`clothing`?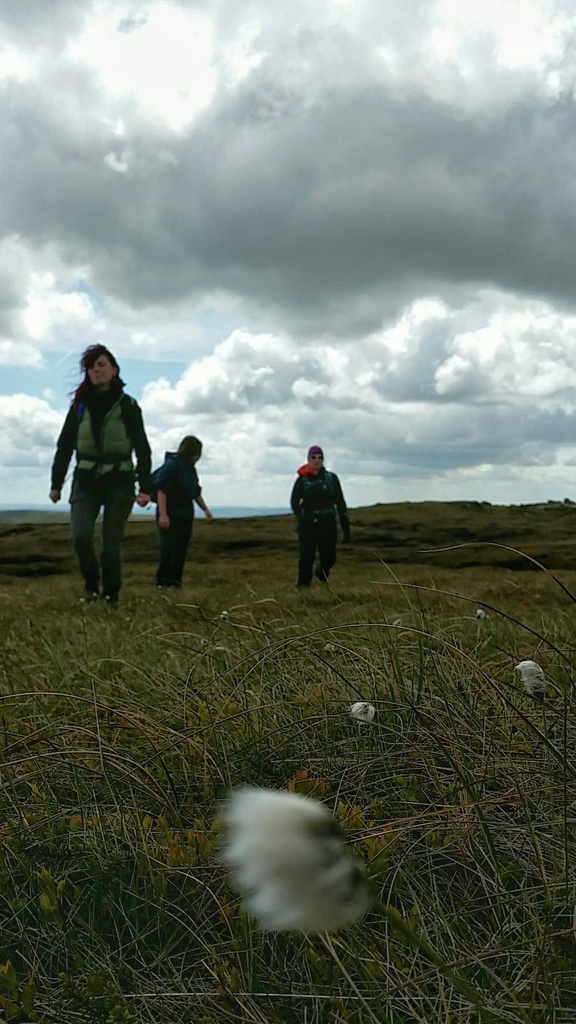
289,457,352,588
